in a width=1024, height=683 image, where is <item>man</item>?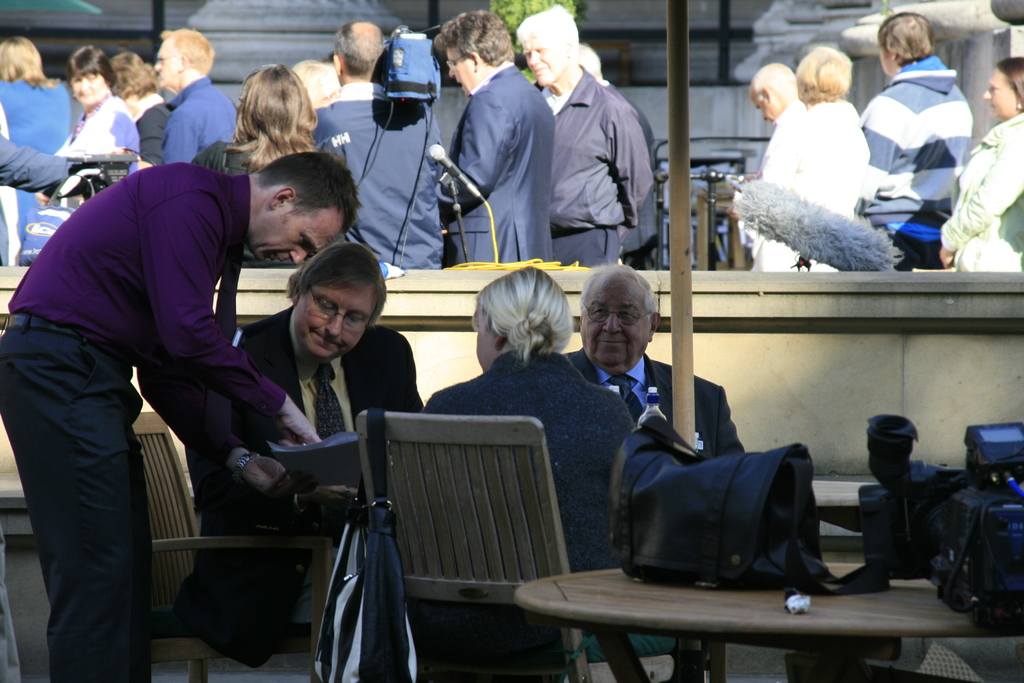
439,12,550,264.
